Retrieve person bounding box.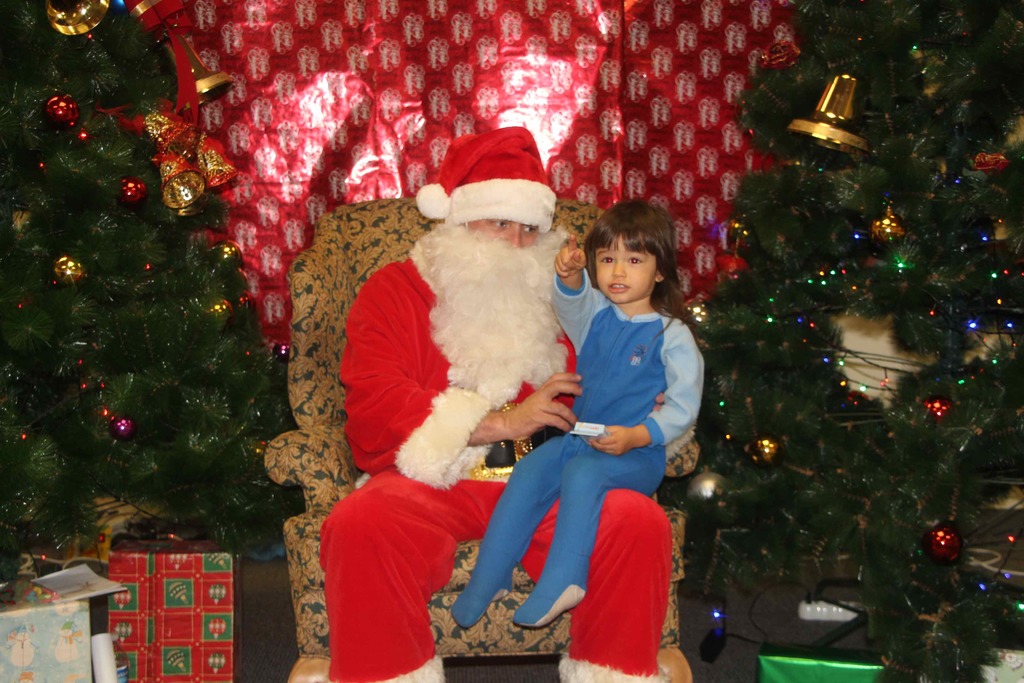
Bounding box: box=[323, 126, 673, 682].
